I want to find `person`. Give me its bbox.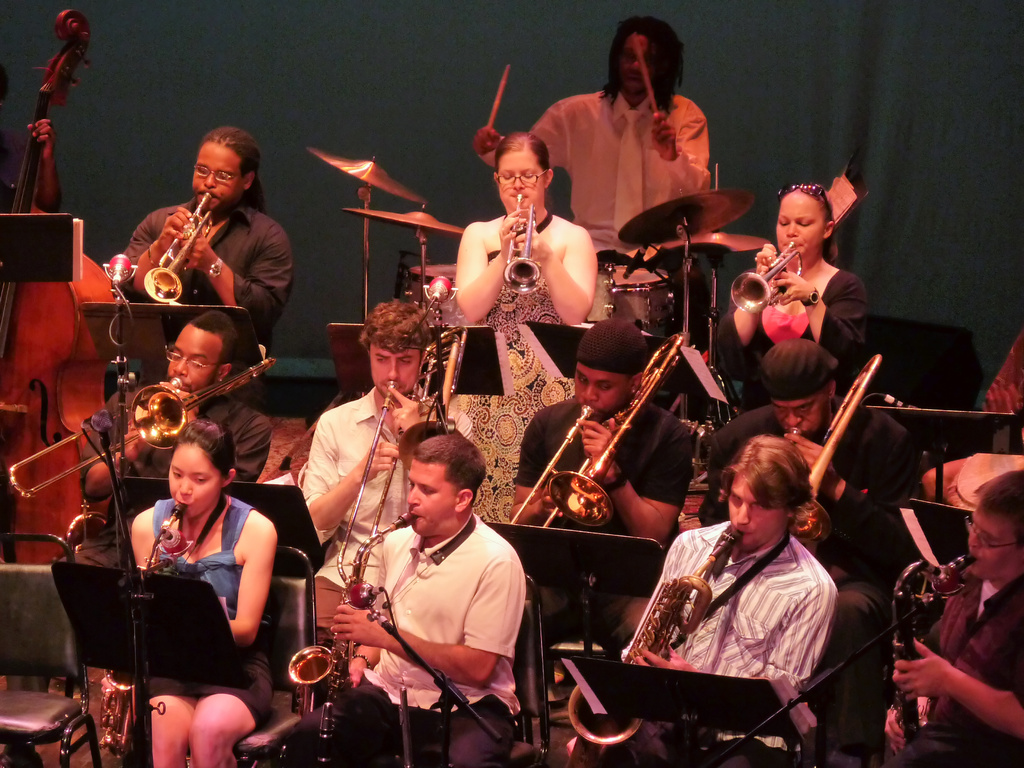
x1=356, y1=424, x2=524, y2=758.
